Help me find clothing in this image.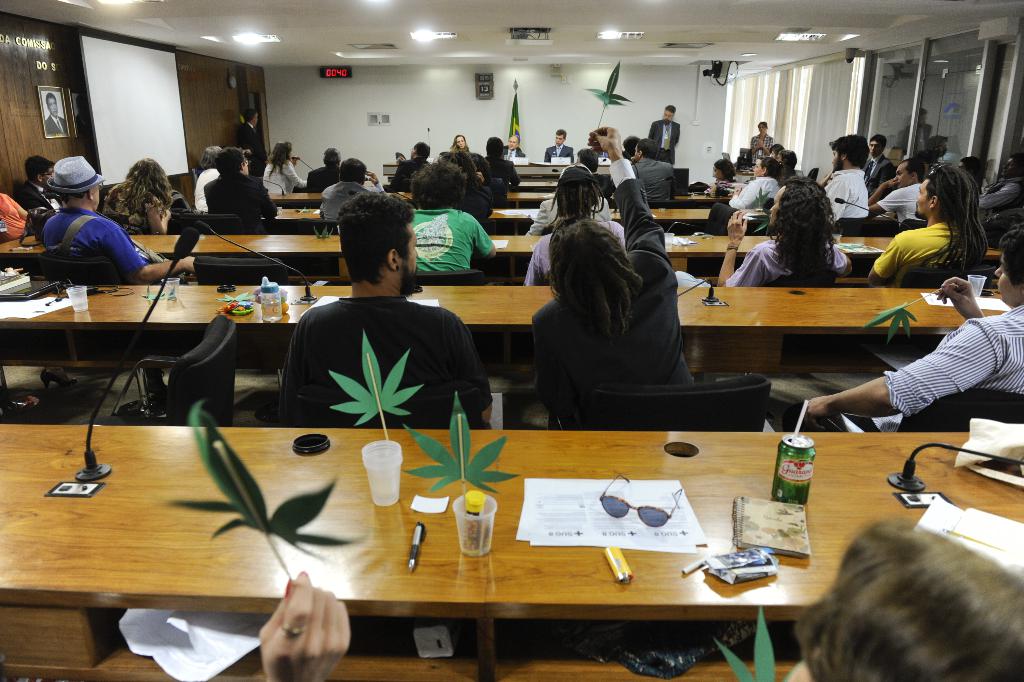
Found it: rect(647, 122, 683, 164).
